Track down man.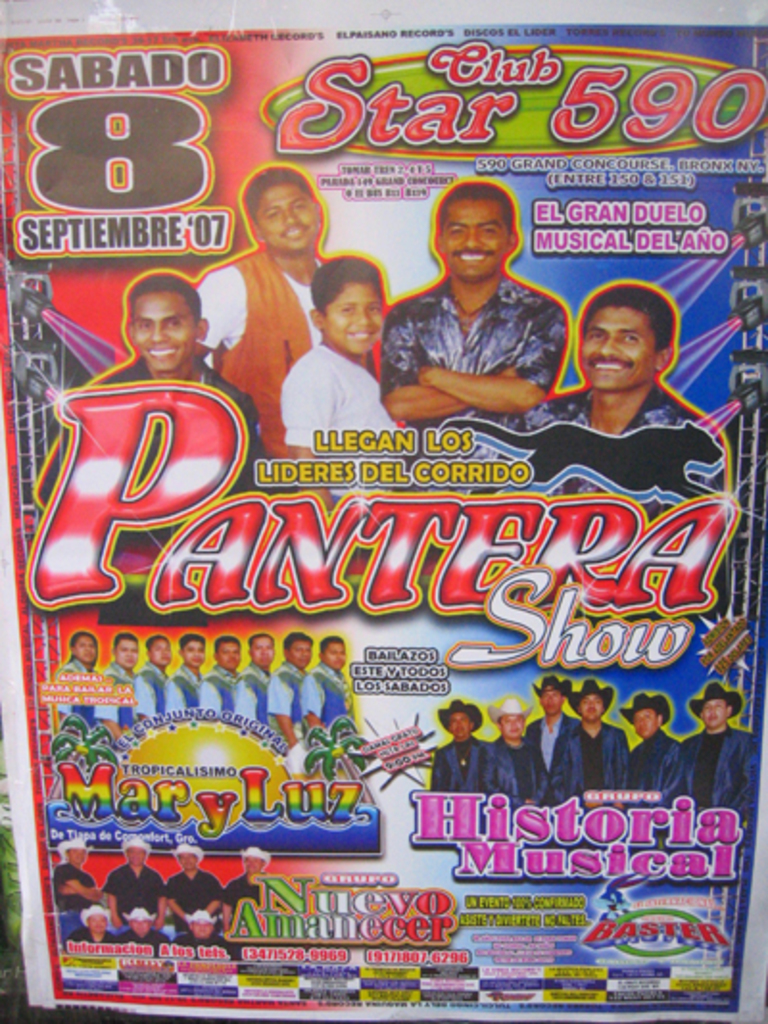
Tracked to bbox=(522, 672, 584, 805).
